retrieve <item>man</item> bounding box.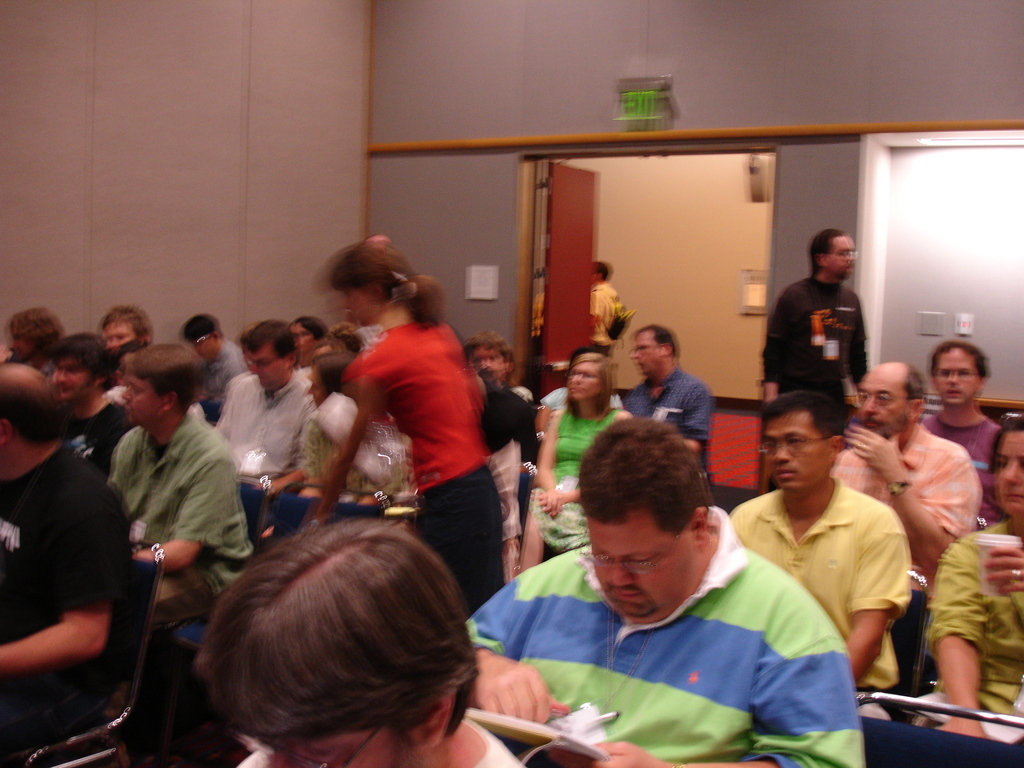
Bounding box: crop(0, 361, 144, 763).
